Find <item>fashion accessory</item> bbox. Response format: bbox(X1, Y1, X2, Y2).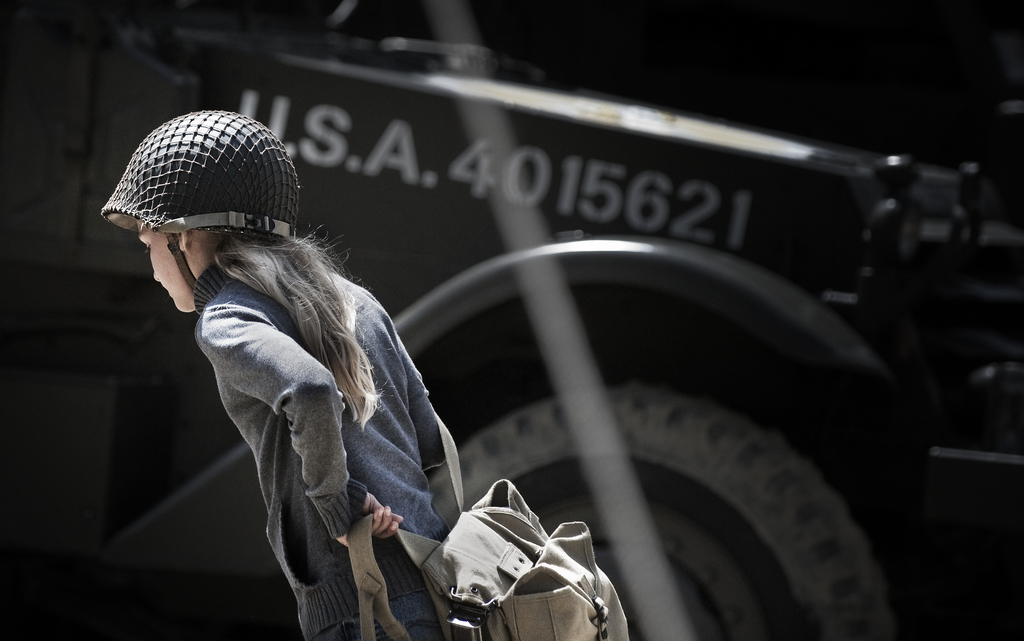
bbox(100, 112, 298, 321).
